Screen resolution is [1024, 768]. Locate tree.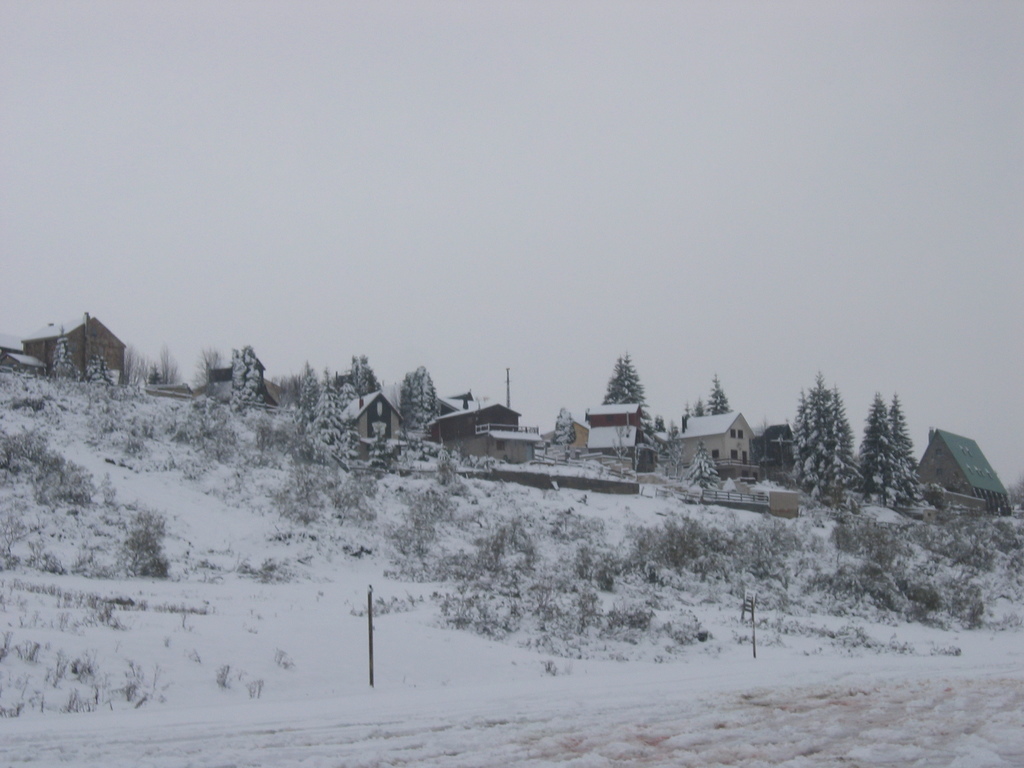
{"left": 705, "top": 369, "right": 737, "bottom": 418}.
